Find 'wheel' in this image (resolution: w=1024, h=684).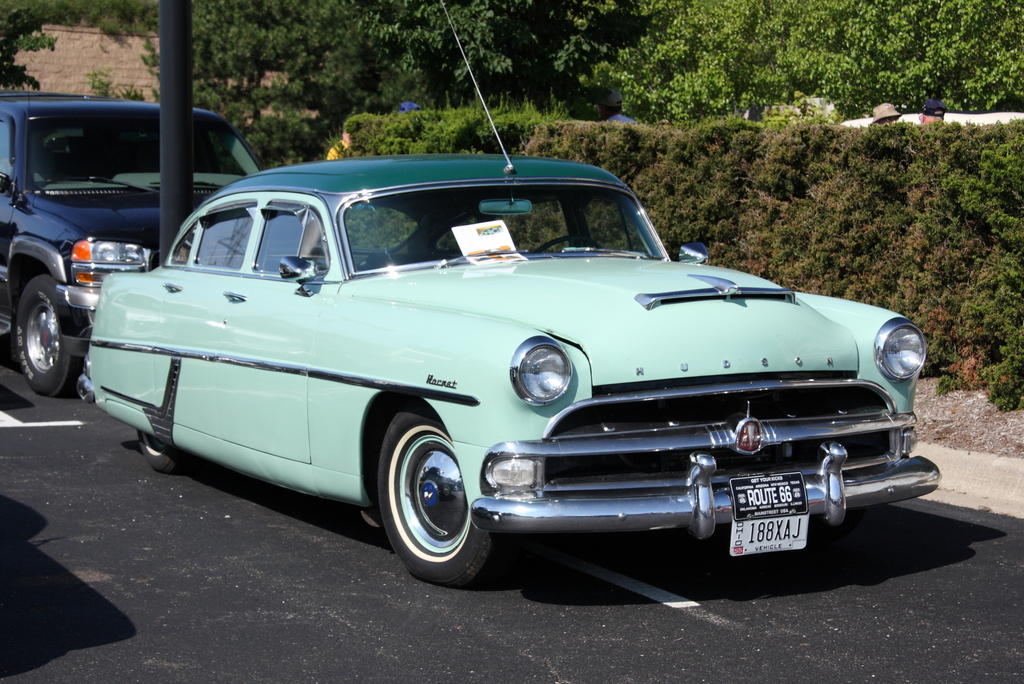
371 400 511 585.
